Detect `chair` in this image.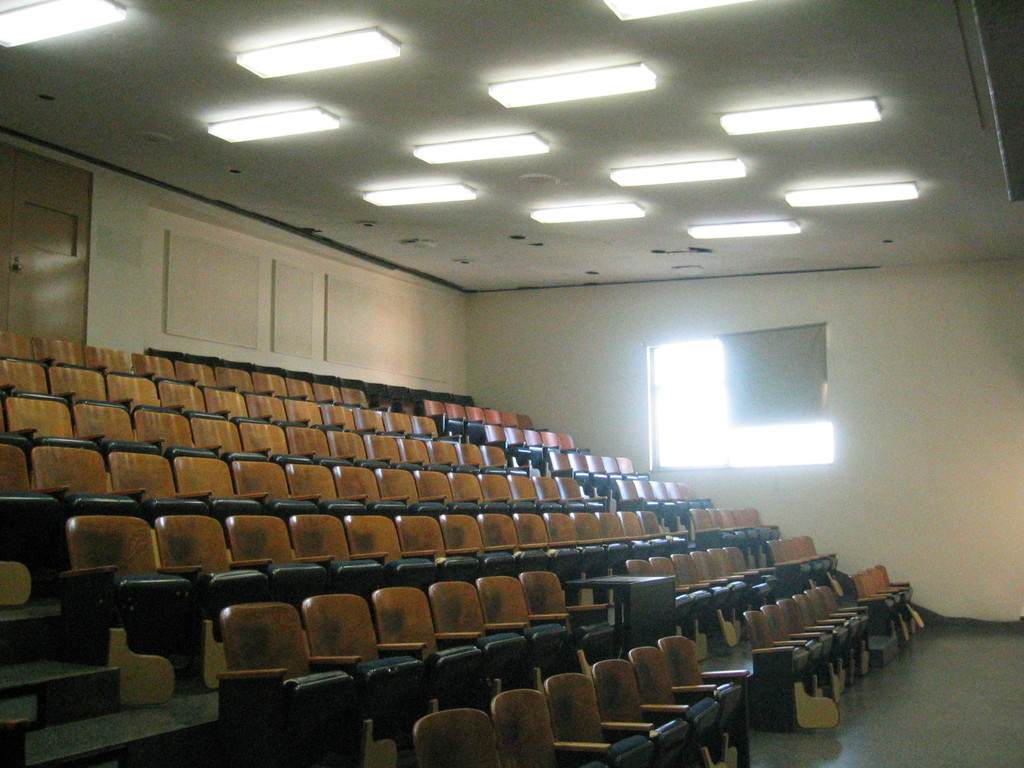
Detection: (left=410, top=710, right=504, bottom=767).
